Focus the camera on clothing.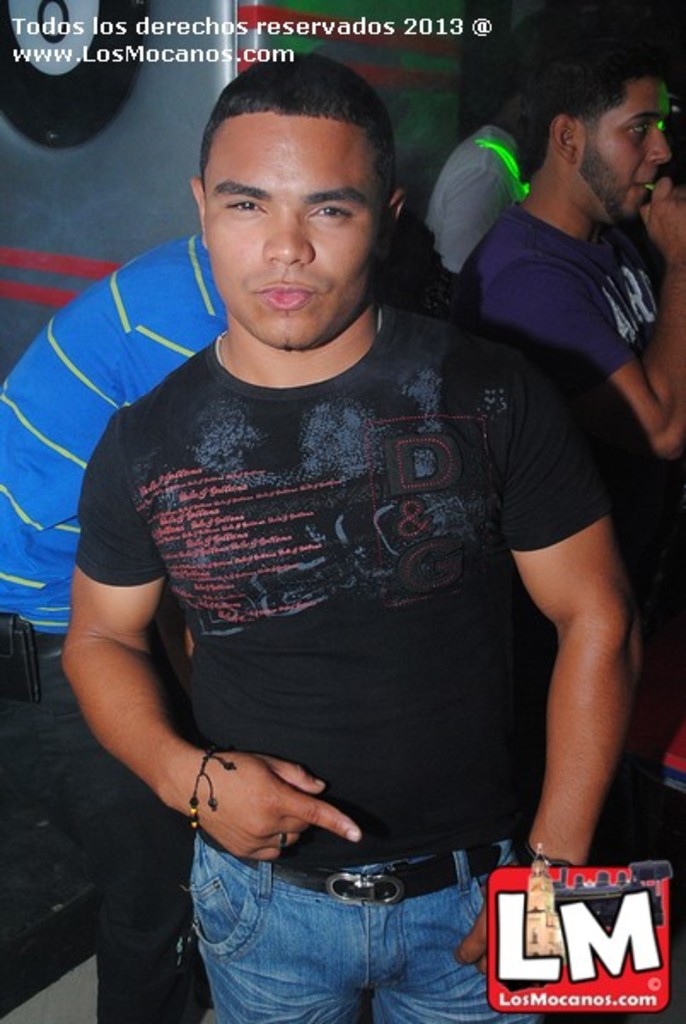
Focus region: 77:213:619:986.
